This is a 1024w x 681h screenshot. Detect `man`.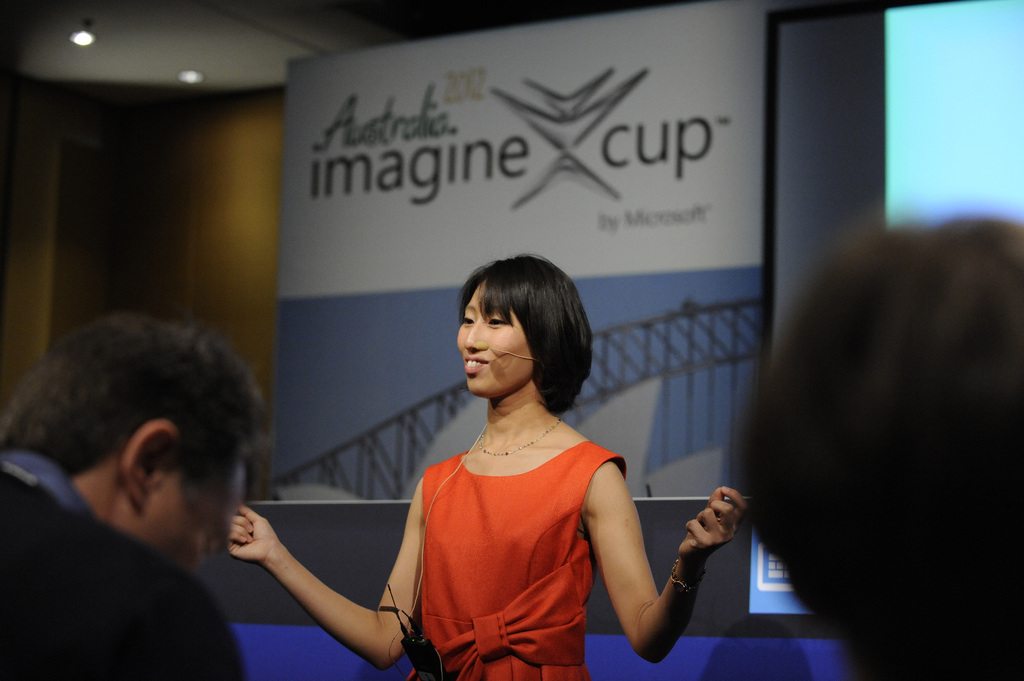
detection(0, 283, 268, 680).
